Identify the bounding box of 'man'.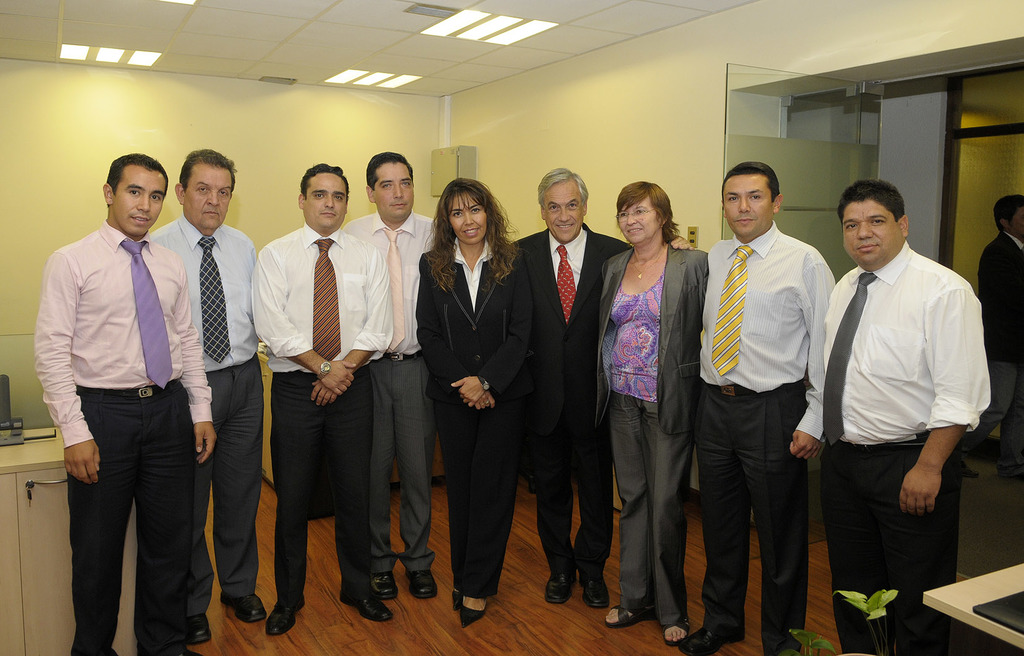
(x1=338, y1=151, x2=439, y2=596).
